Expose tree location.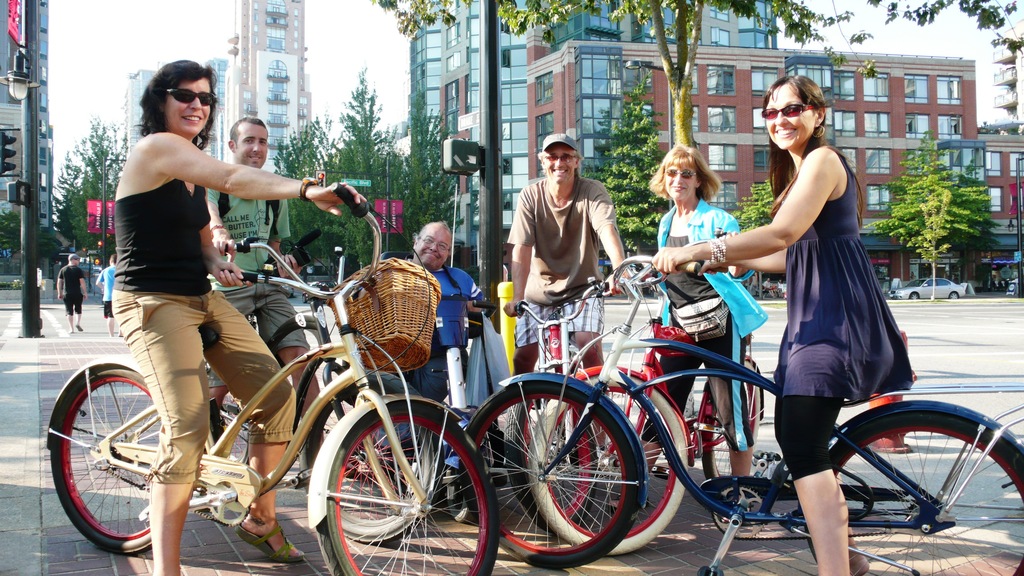
Exposed at 371,0,1023,147.
